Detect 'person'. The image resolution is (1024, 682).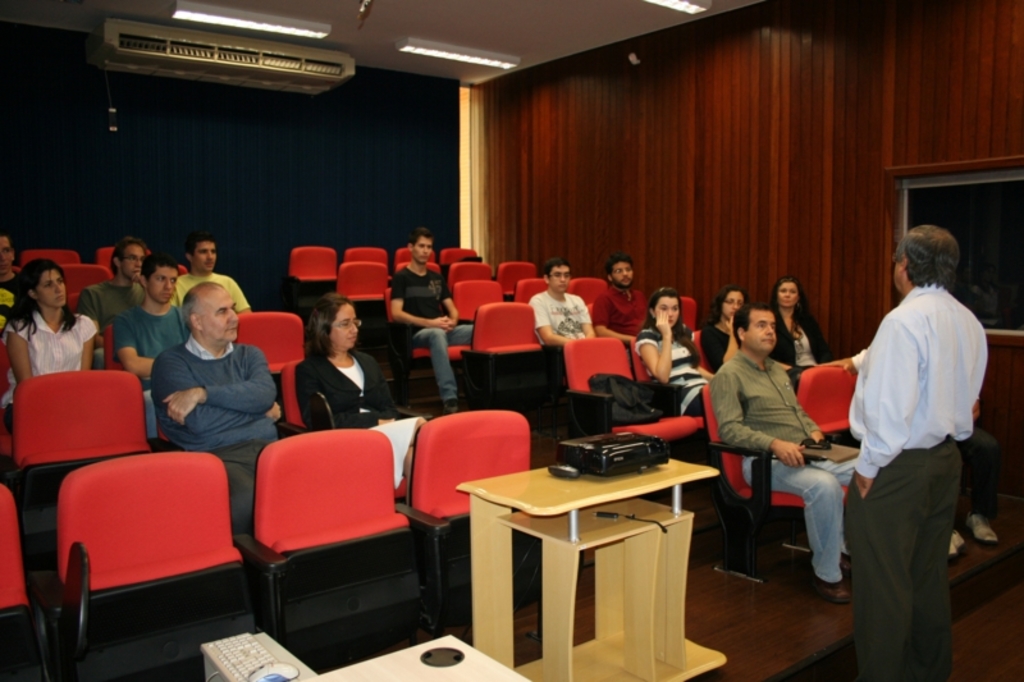
392 228 475 420.
